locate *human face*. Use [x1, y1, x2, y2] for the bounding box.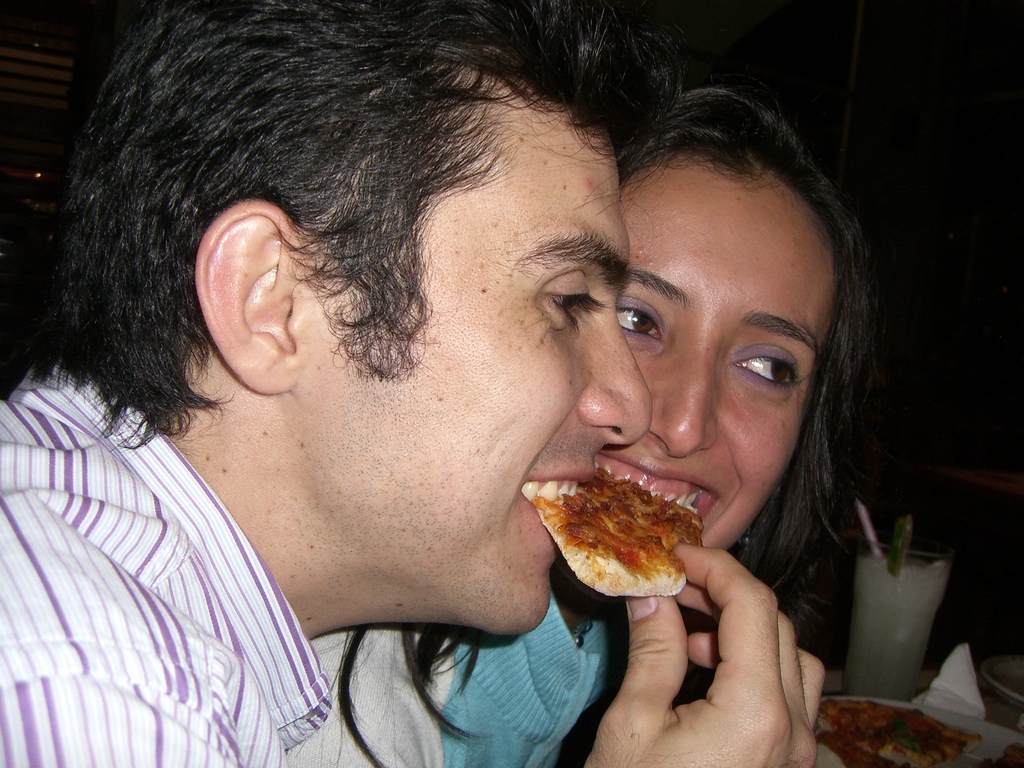
[292, 71, 652, 632].
